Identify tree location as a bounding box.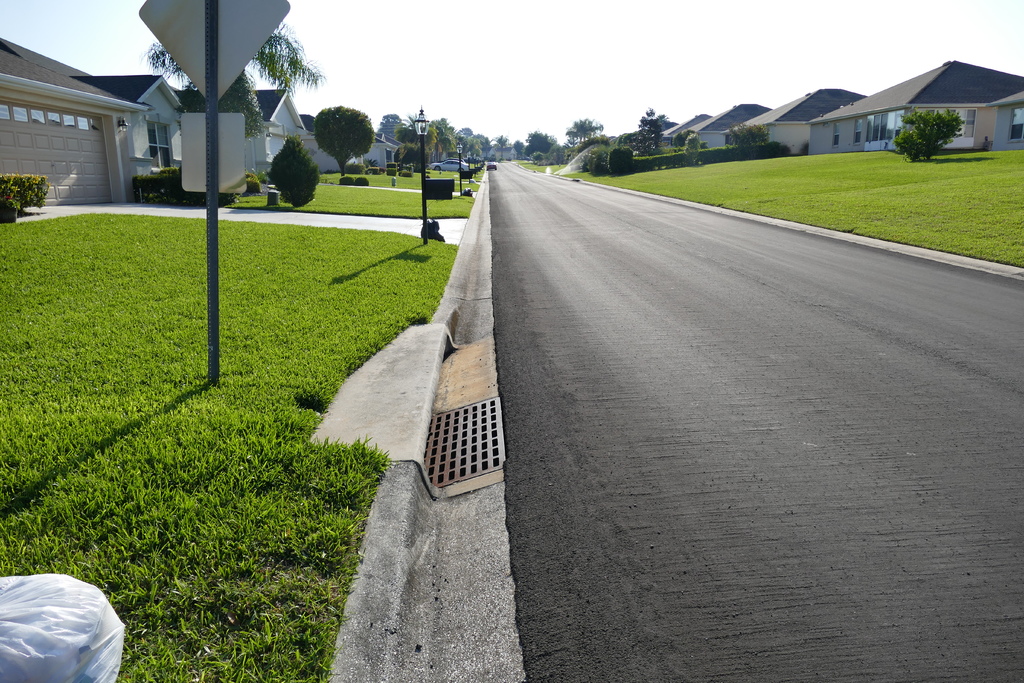
box(149, 24, 312, 142).
